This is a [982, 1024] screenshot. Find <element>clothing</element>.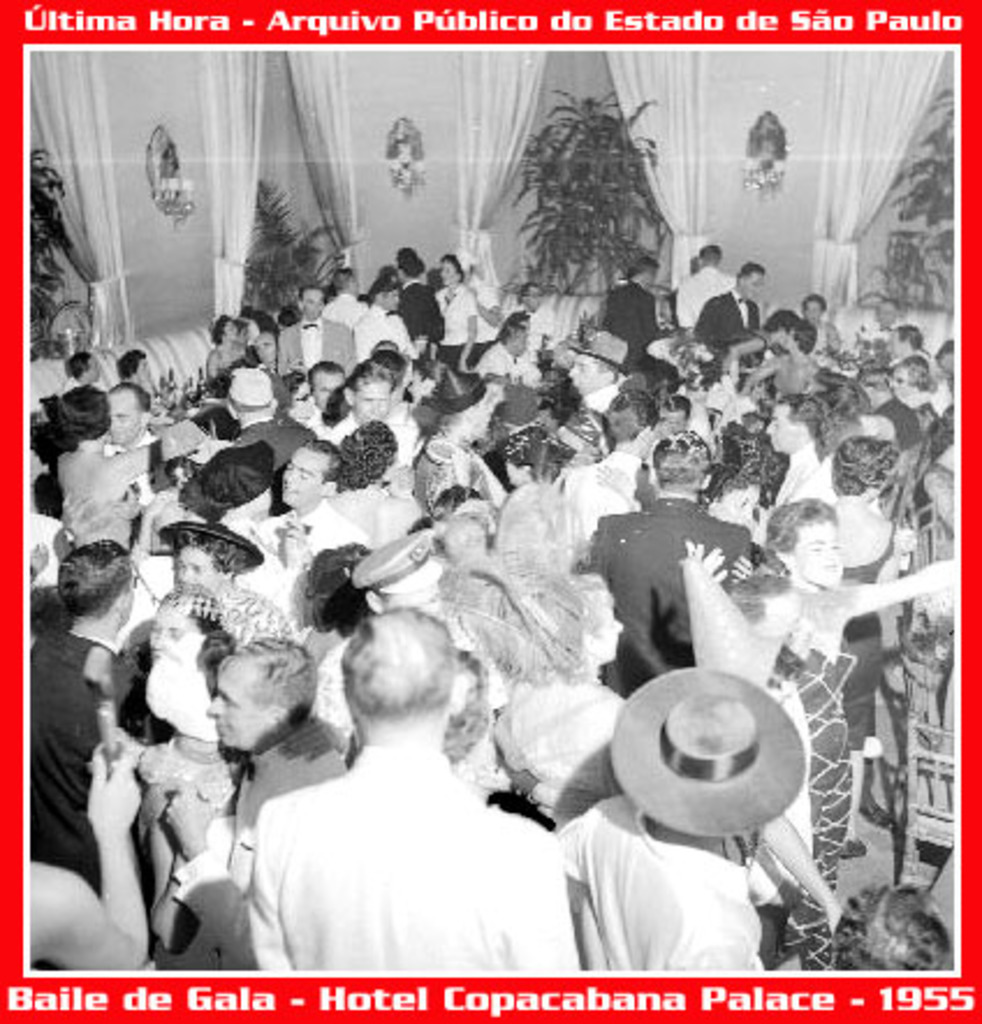
Bounding box: 5/626/151/904.
